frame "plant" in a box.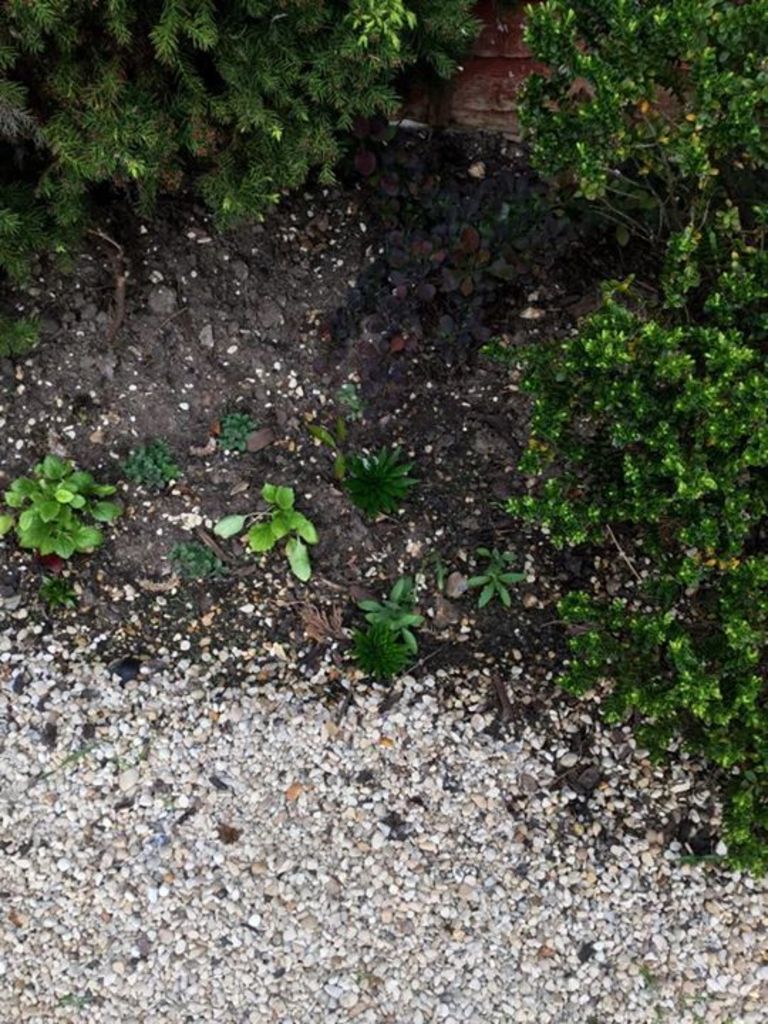
x1=340 y1=444 x2=420 y2=506.
